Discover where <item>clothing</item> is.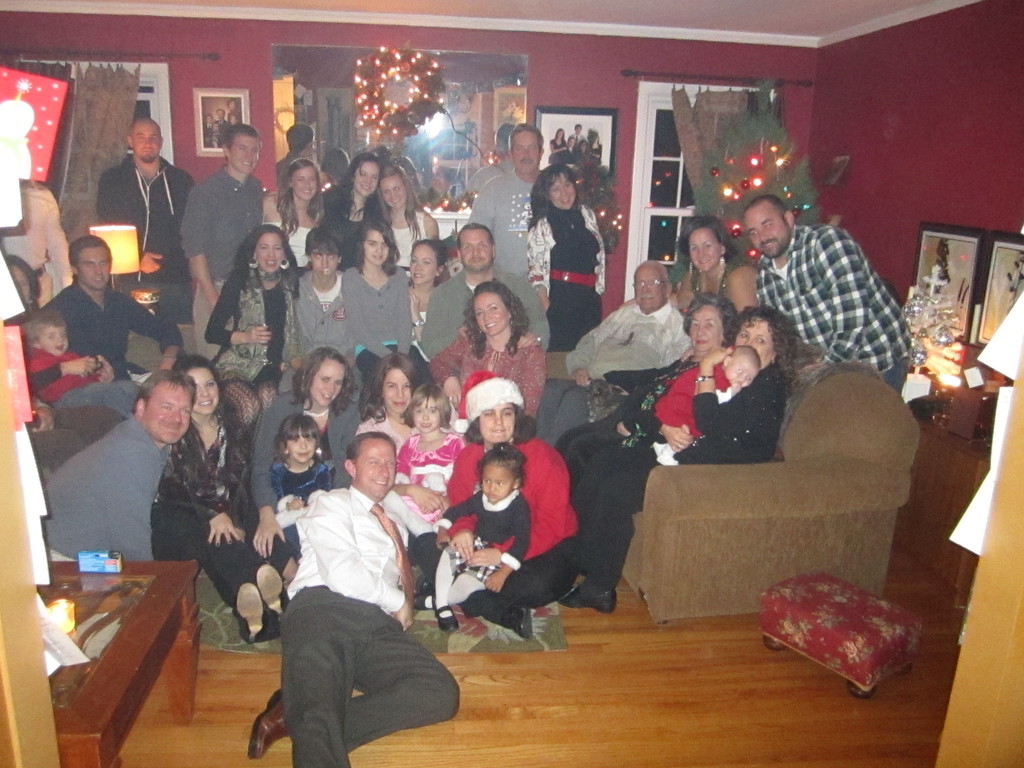
Discovered at (267,458,333,550).
